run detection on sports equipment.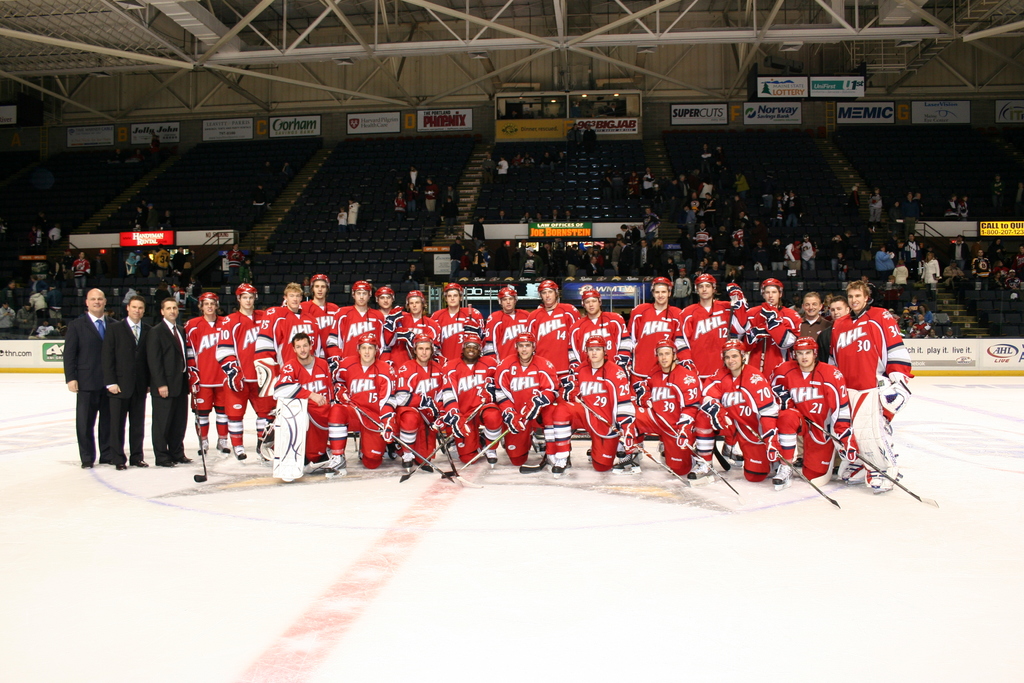
Result: <box>373,284,397,296</box>.
